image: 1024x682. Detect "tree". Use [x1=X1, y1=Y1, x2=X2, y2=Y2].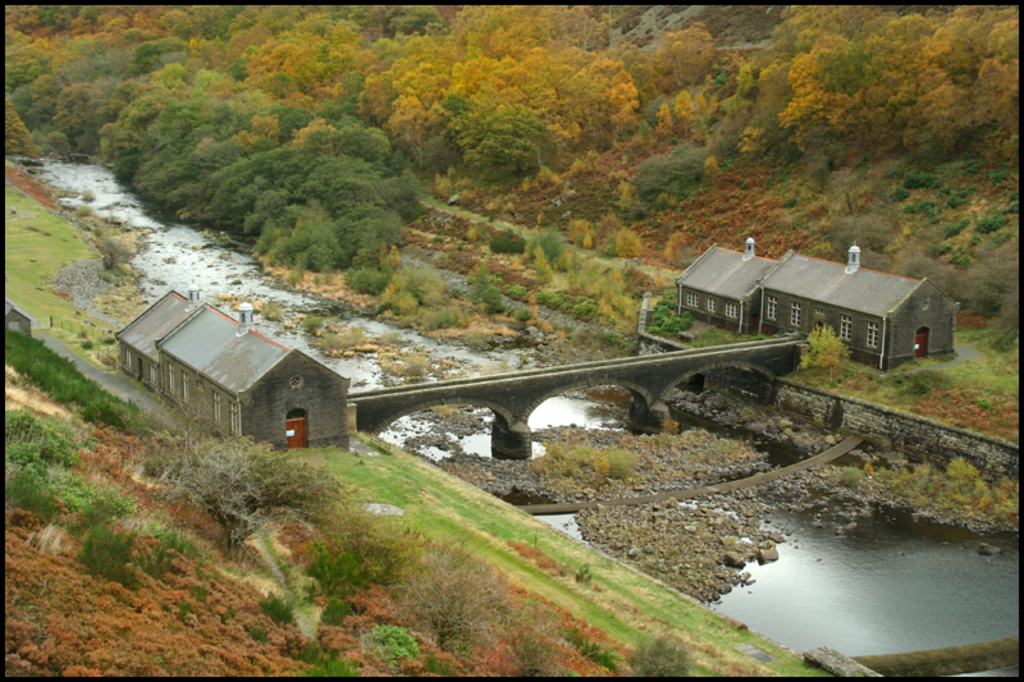
[x1=675, y1=91, x2=695, y2=141].
